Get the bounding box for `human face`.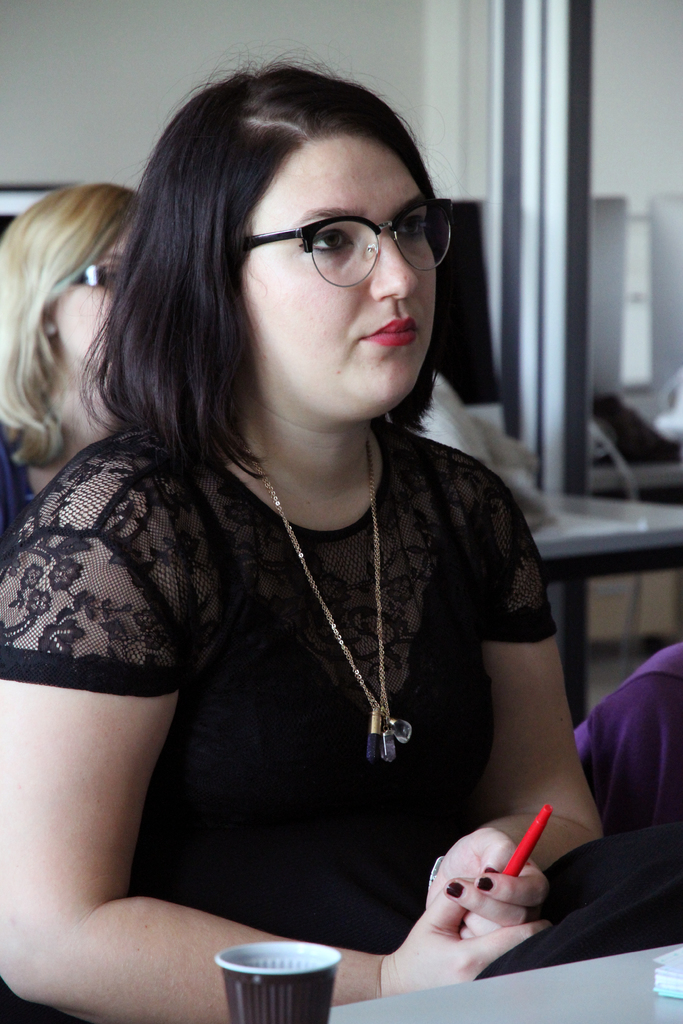
left=248, top=132, right=436, bottom=420.
